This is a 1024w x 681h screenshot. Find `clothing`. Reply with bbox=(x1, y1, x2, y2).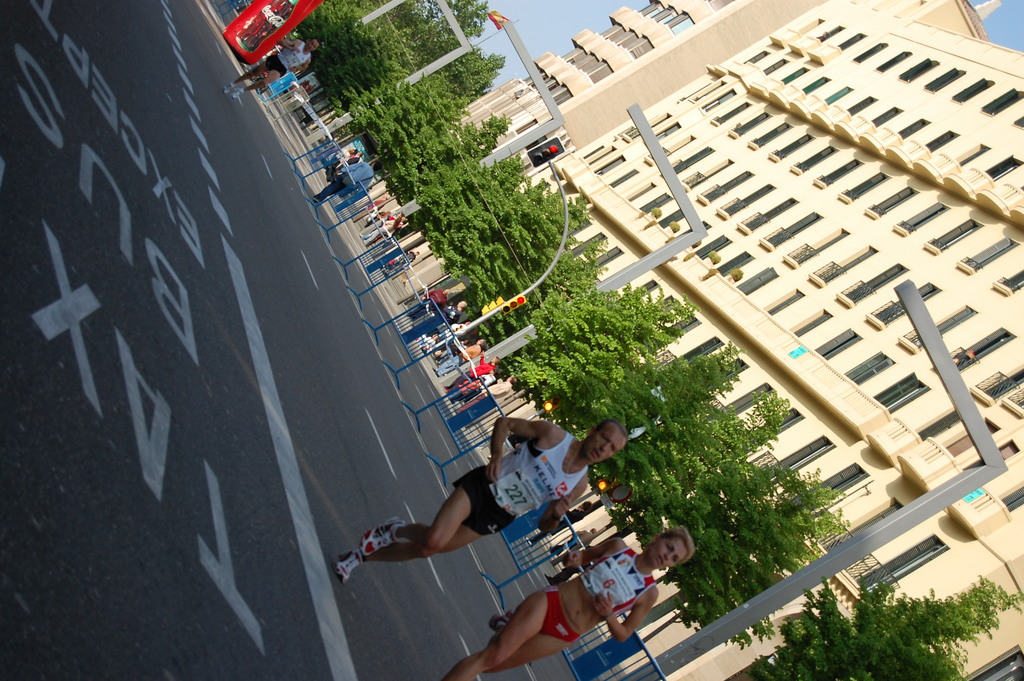
bbox=(398, 306, 464, 335).
